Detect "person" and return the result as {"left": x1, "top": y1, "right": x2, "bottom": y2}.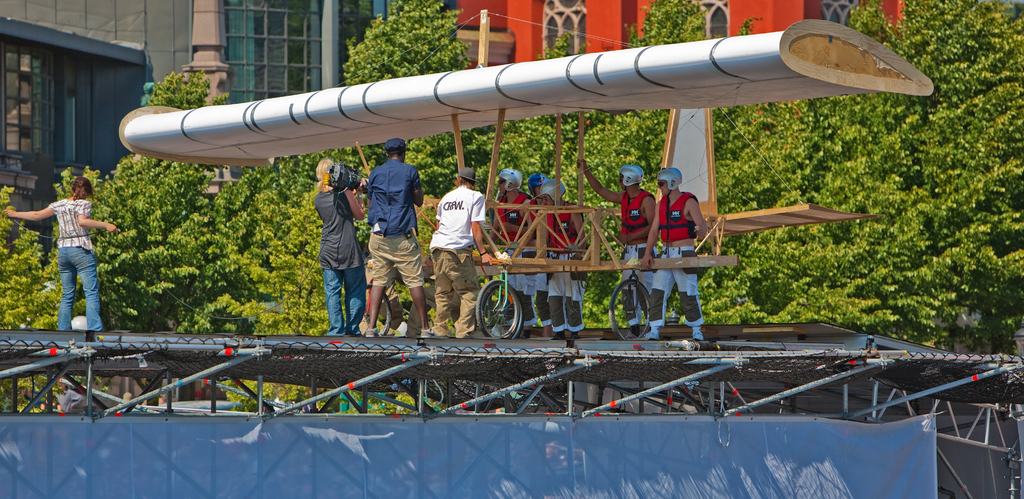
{"left": 31, "top": 166, "right": 104, "bottom": 333}.
